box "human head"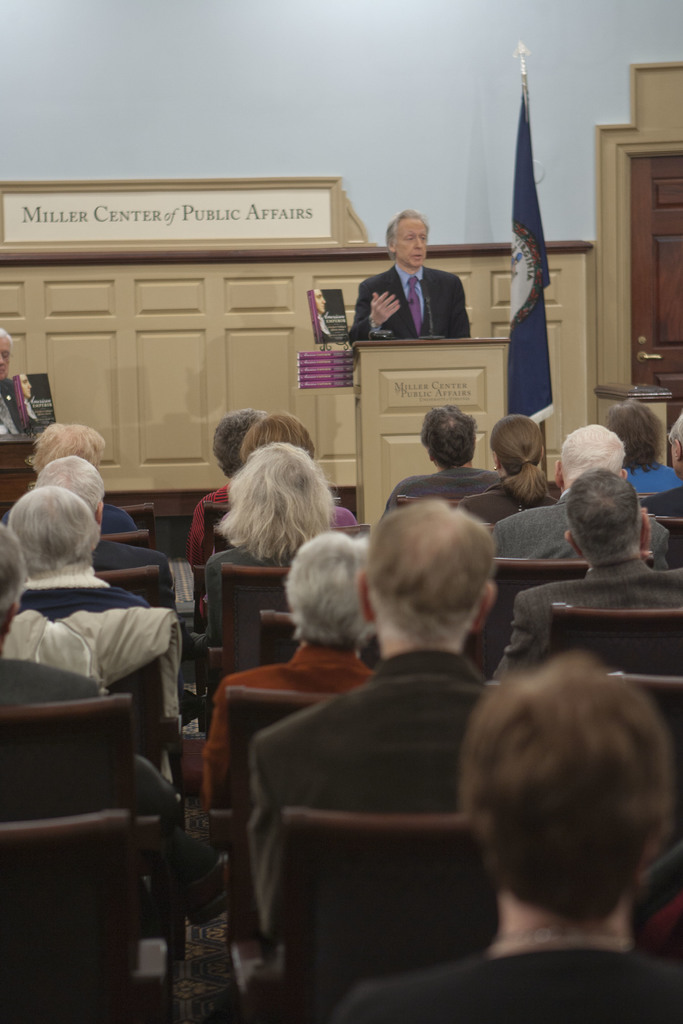
(left=353, top=502, right=493, bottom=653)
